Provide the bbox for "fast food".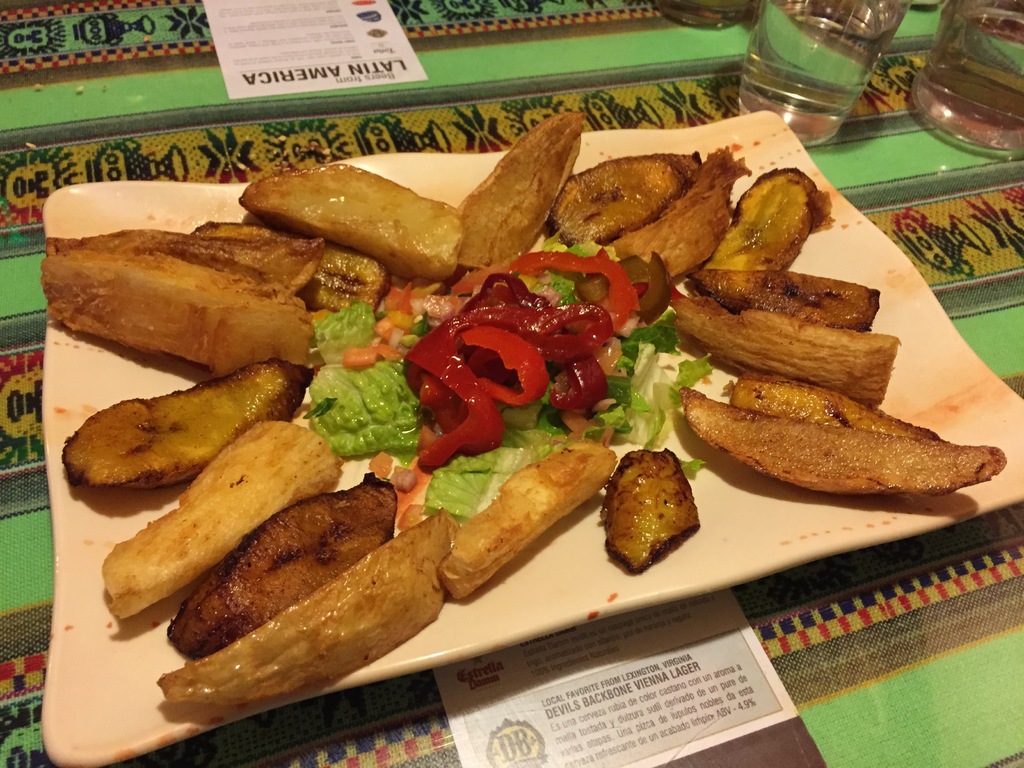
box(146, 507, 446, 719).
